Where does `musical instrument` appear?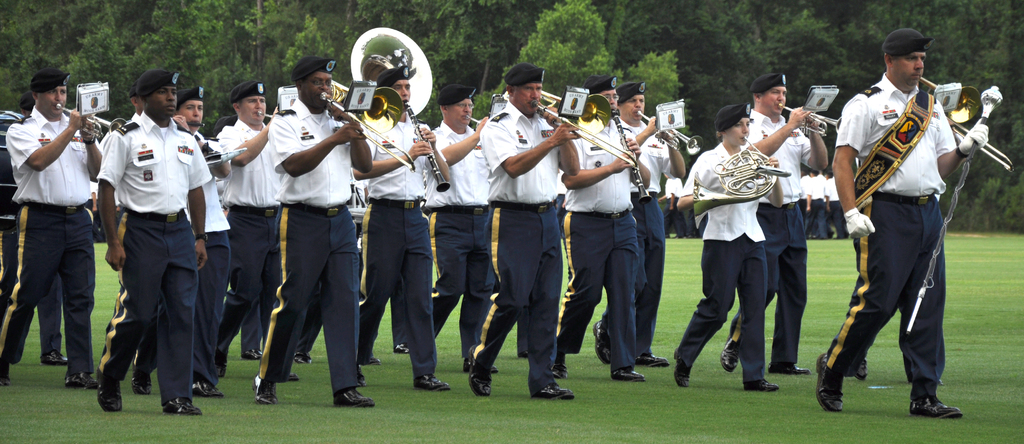
Appears at l=775, t=101, r=846, b=136.
